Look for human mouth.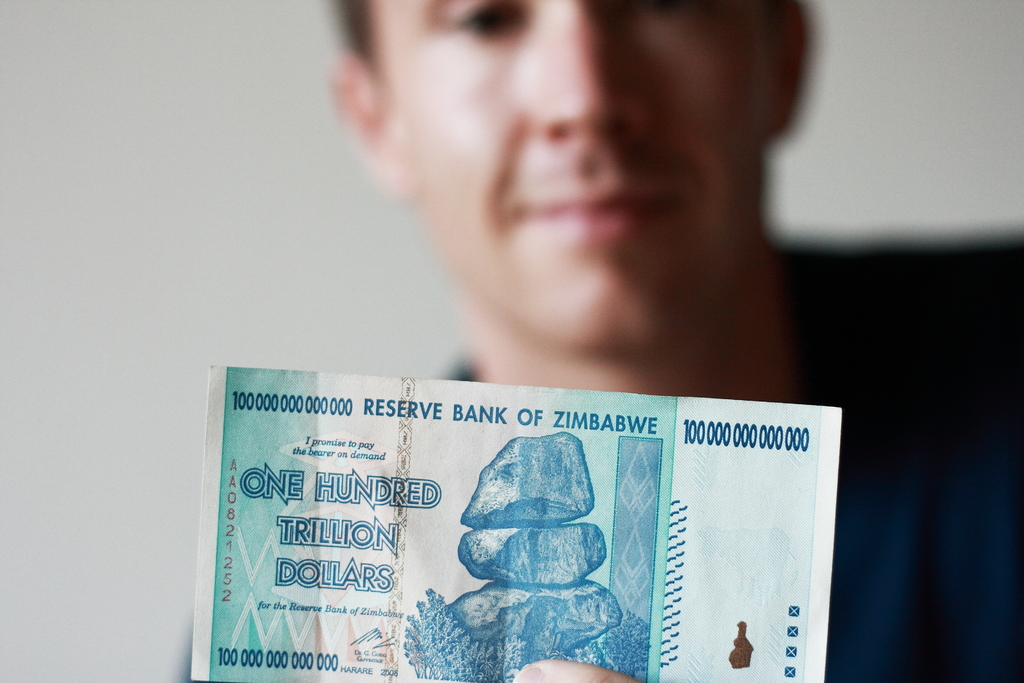
Found: region(509, 174, 692, 256).
